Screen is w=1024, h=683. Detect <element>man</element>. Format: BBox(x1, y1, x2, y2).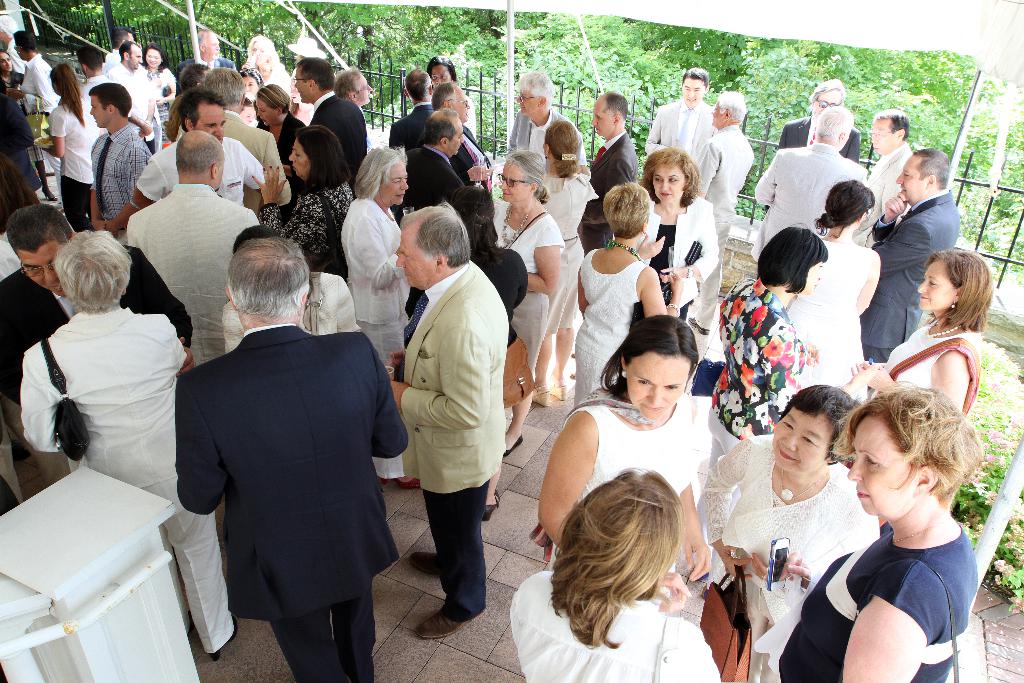
BBox(856, 149, 959, 361).
